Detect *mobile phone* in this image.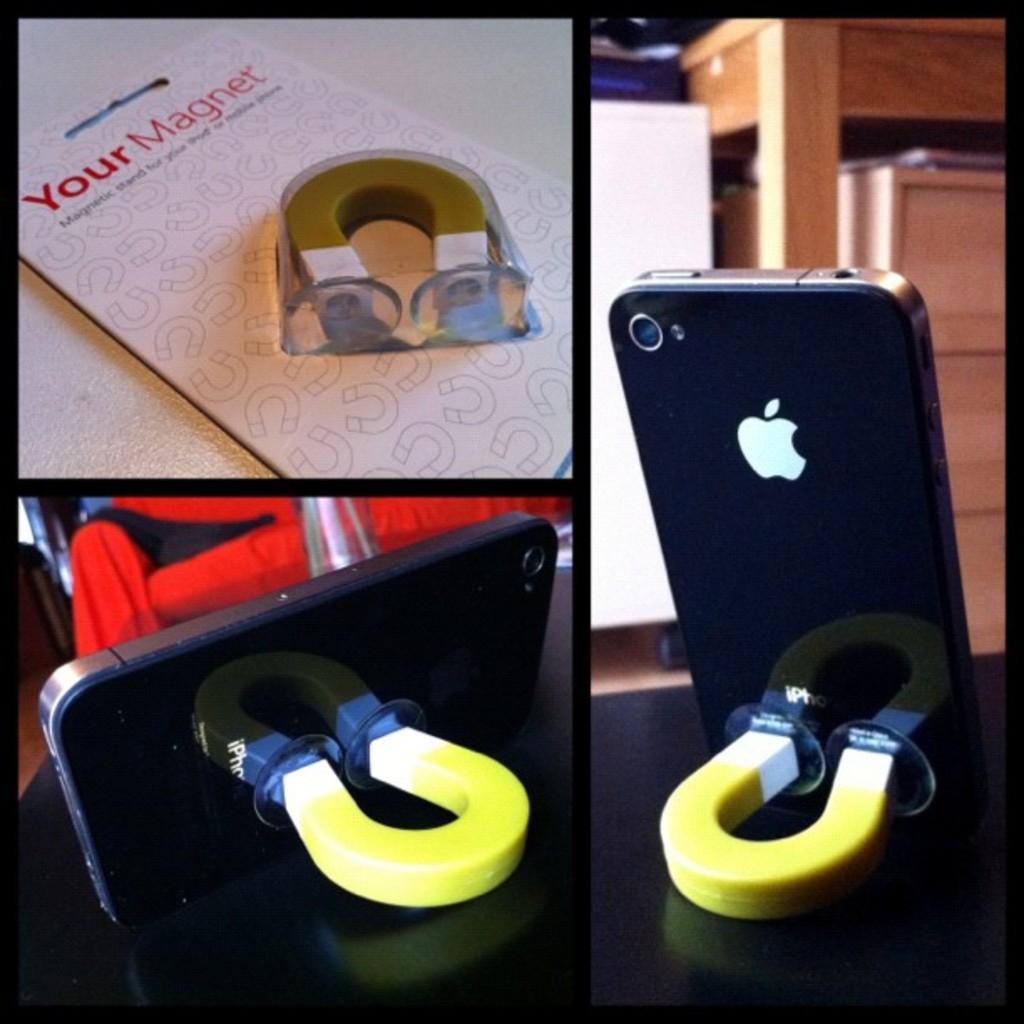
Detection: pyautogui.locateOnScreen(602, 256, 982, 823).
